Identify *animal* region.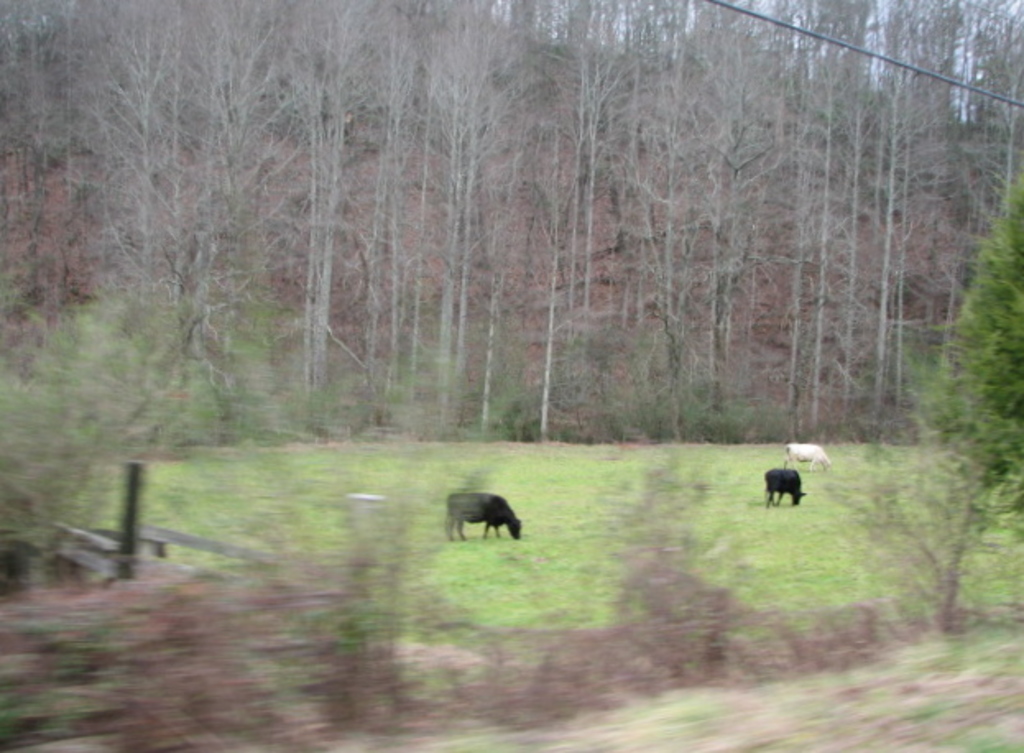
Region: box=[784, 444, 832, 474].
